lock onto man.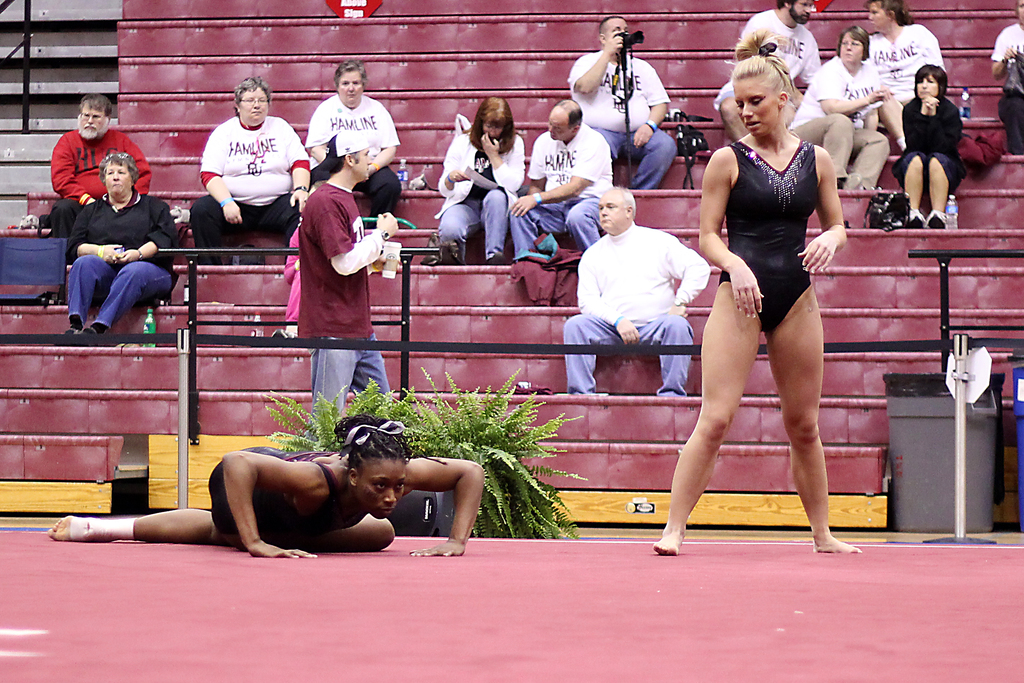
Locked: <bbox>512, 94, 612, 259</bbox>.
